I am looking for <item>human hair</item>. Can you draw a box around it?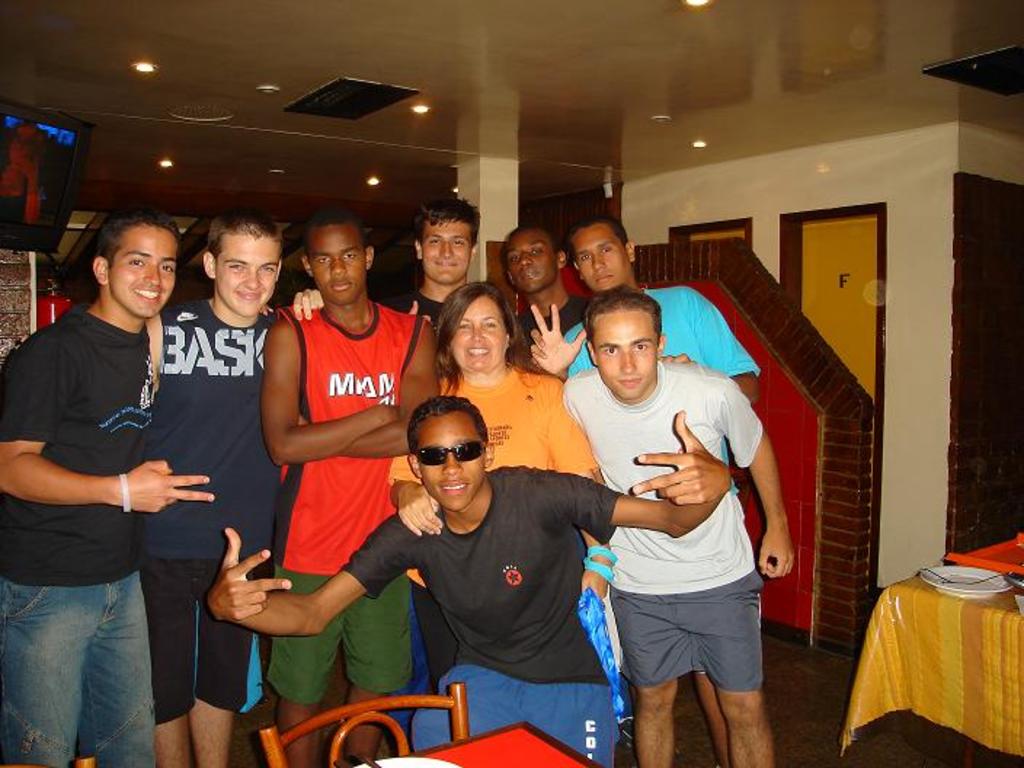
Sure, the bounding box is 432,281,516,385.
